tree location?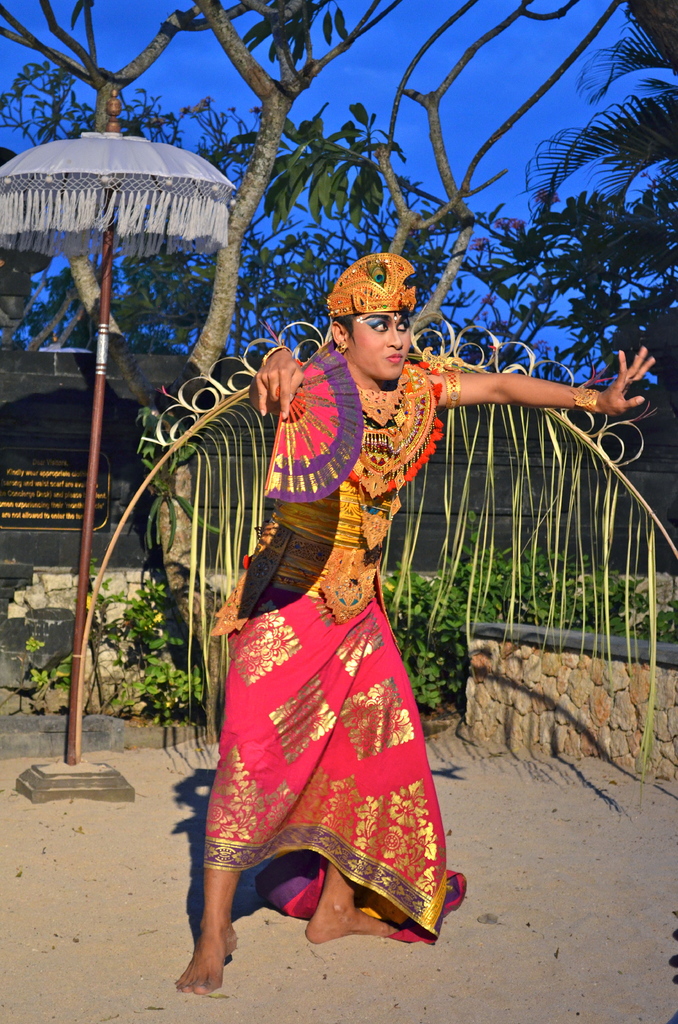
{"x1": 171, "y1": 0, "x2": 512, "y2": 440}
